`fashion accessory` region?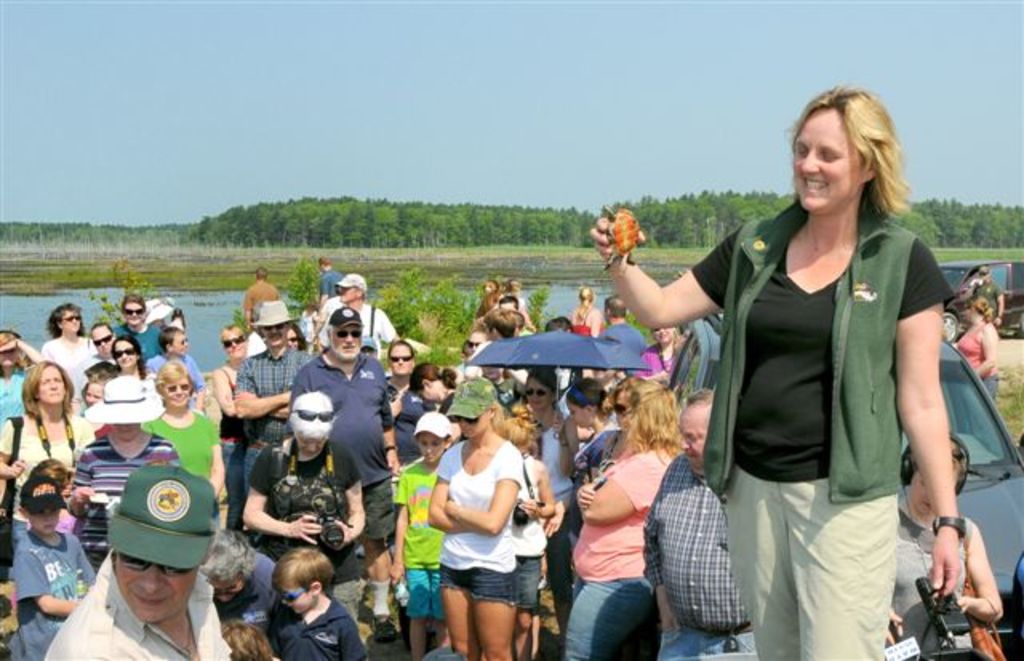
detection(338, 330, 360, 335)
